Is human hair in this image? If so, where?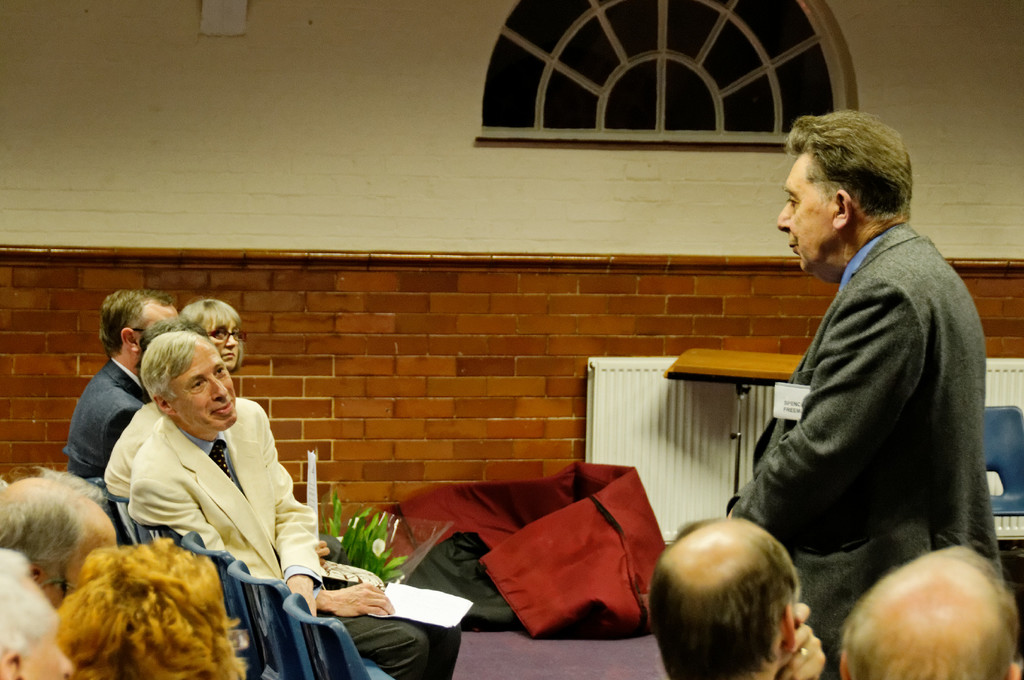
Yes, at (836, 535, 1018, 679).
